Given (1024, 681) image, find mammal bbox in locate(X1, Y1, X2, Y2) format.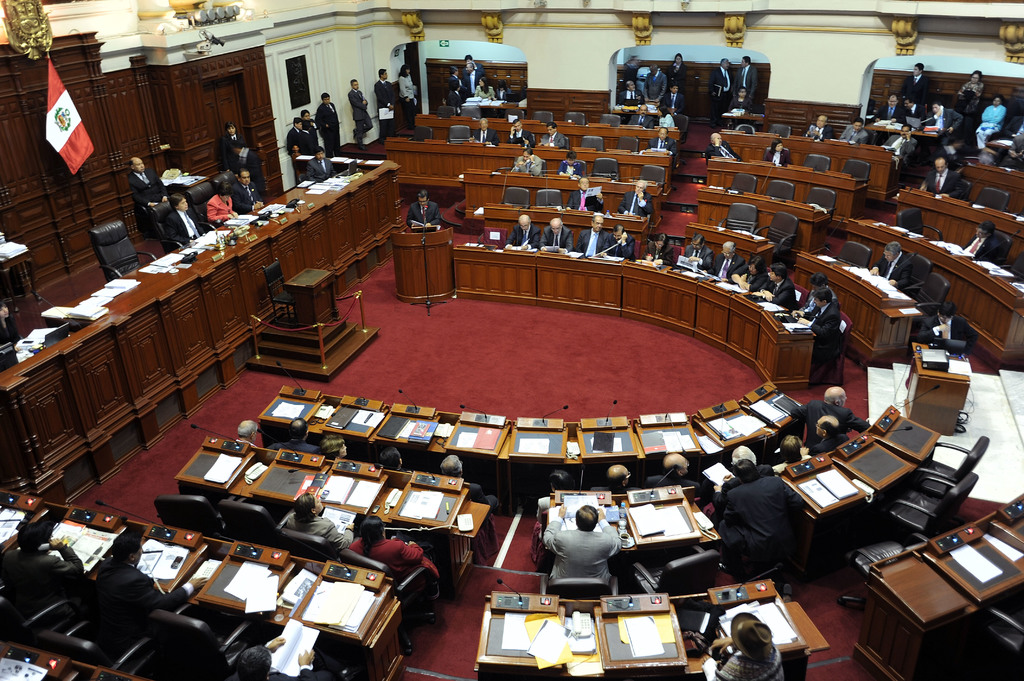
locate(403, 190, 439, 227).
